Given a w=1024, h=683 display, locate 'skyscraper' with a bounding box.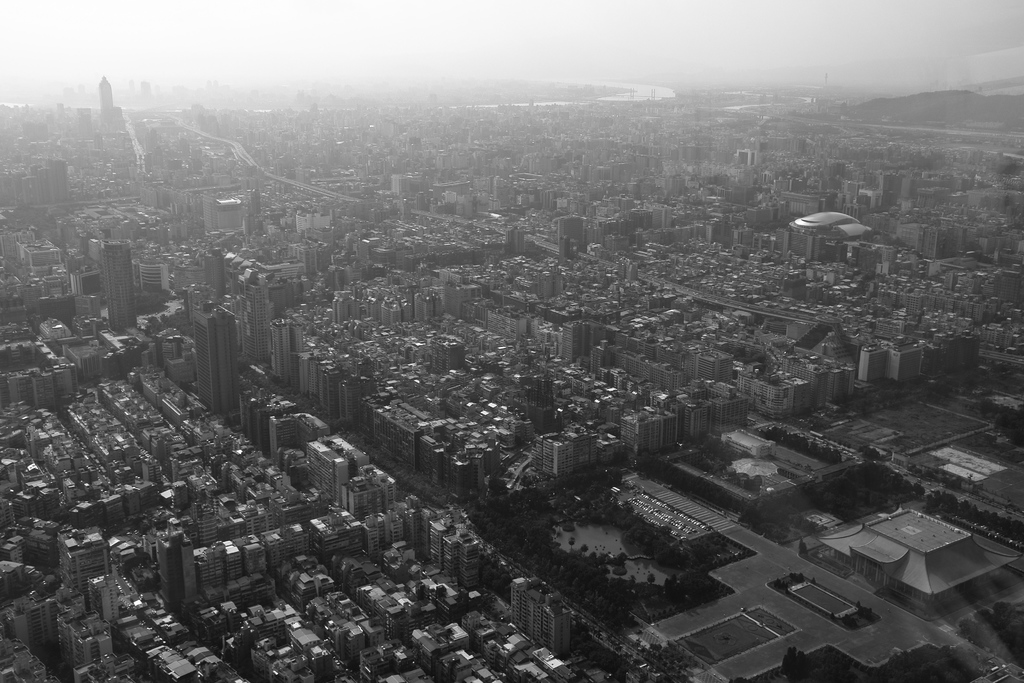
Located: [304,353,323,399].
